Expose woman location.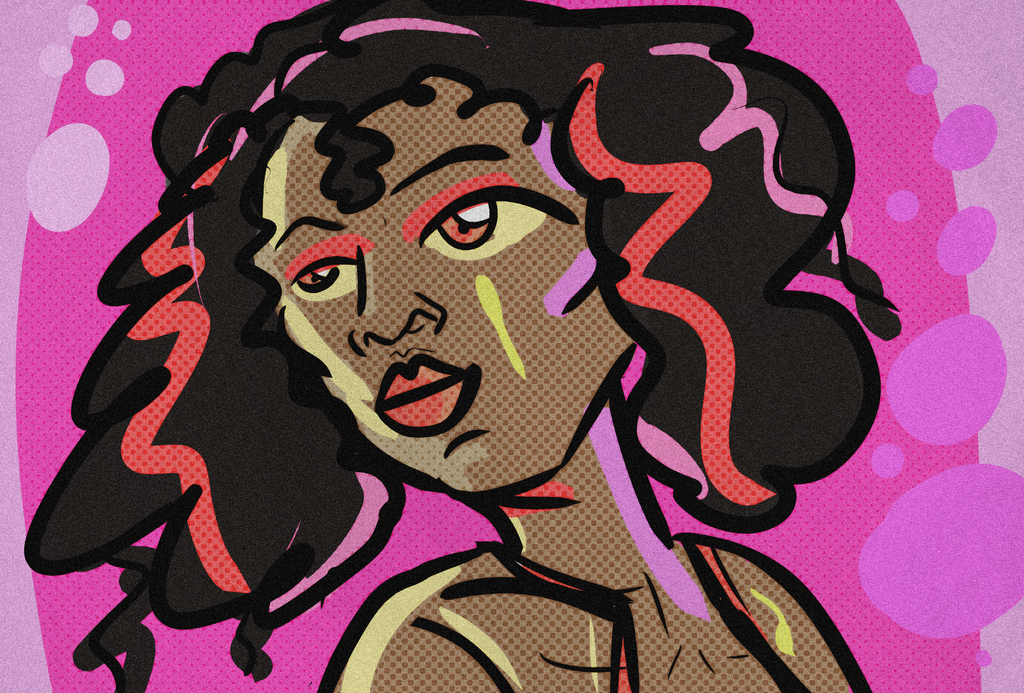
Exposed at pyautogui.locateOnScreen(0, 0, 962, 644).
